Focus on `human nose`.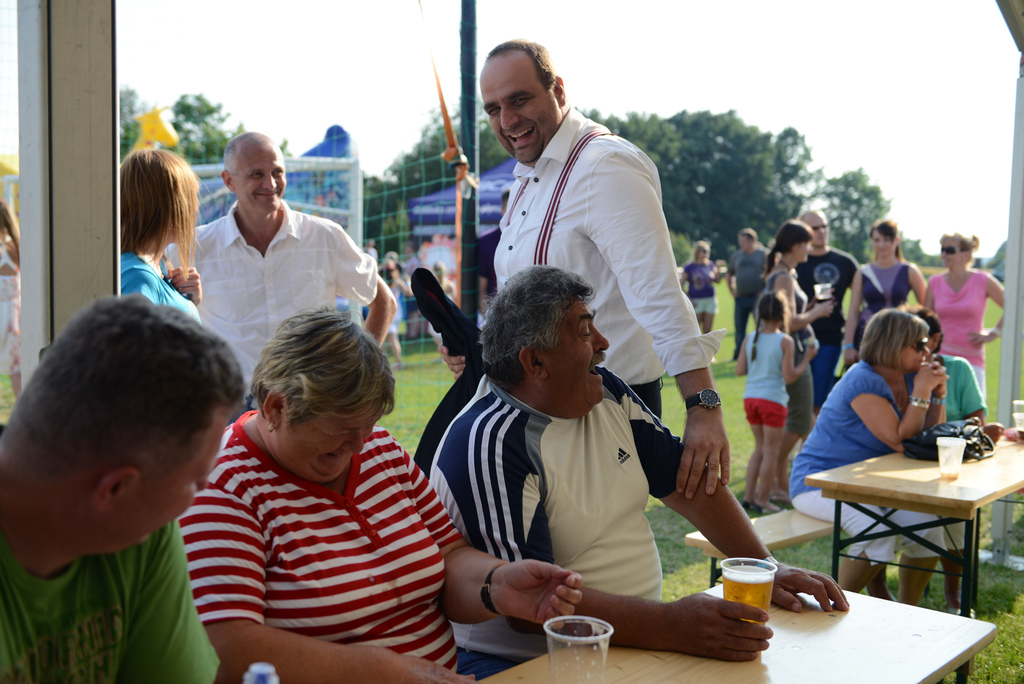
Focused at [262, 172, 276, 192].
